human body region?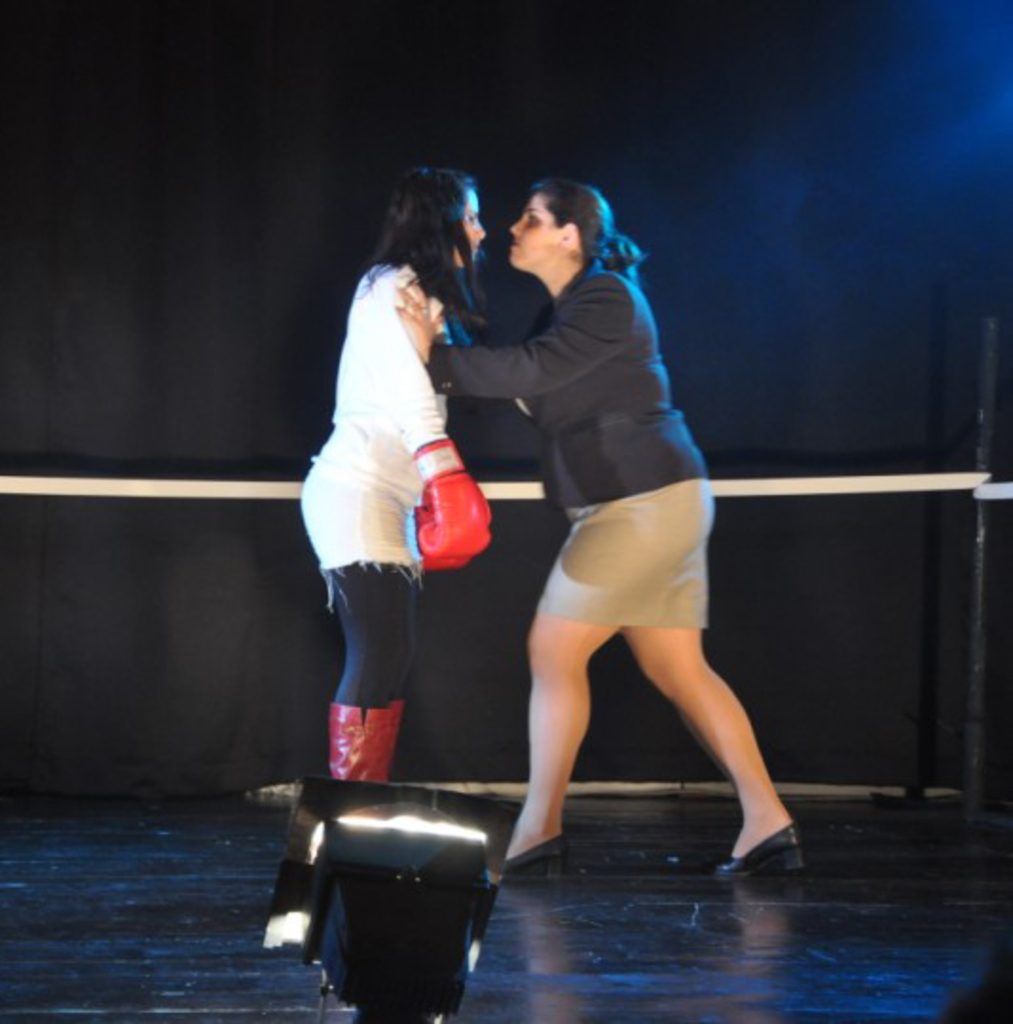
rect(311, 271, 495, 798)
